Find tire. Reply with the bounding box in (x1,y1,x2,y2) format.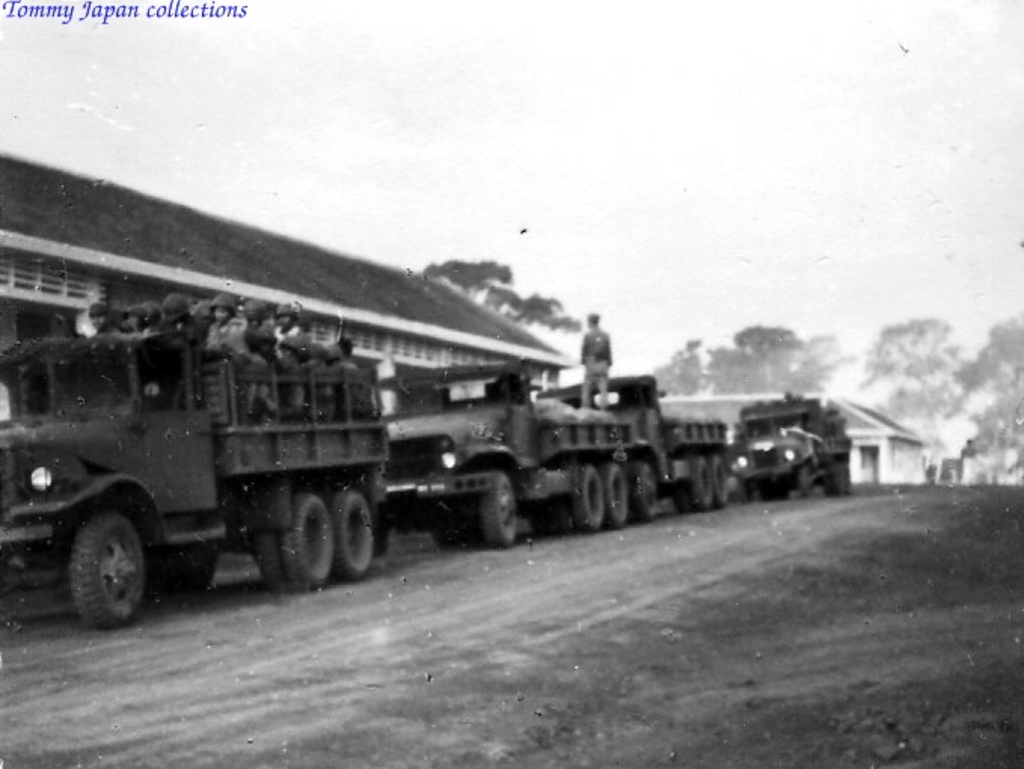
(799,460,814,496).
